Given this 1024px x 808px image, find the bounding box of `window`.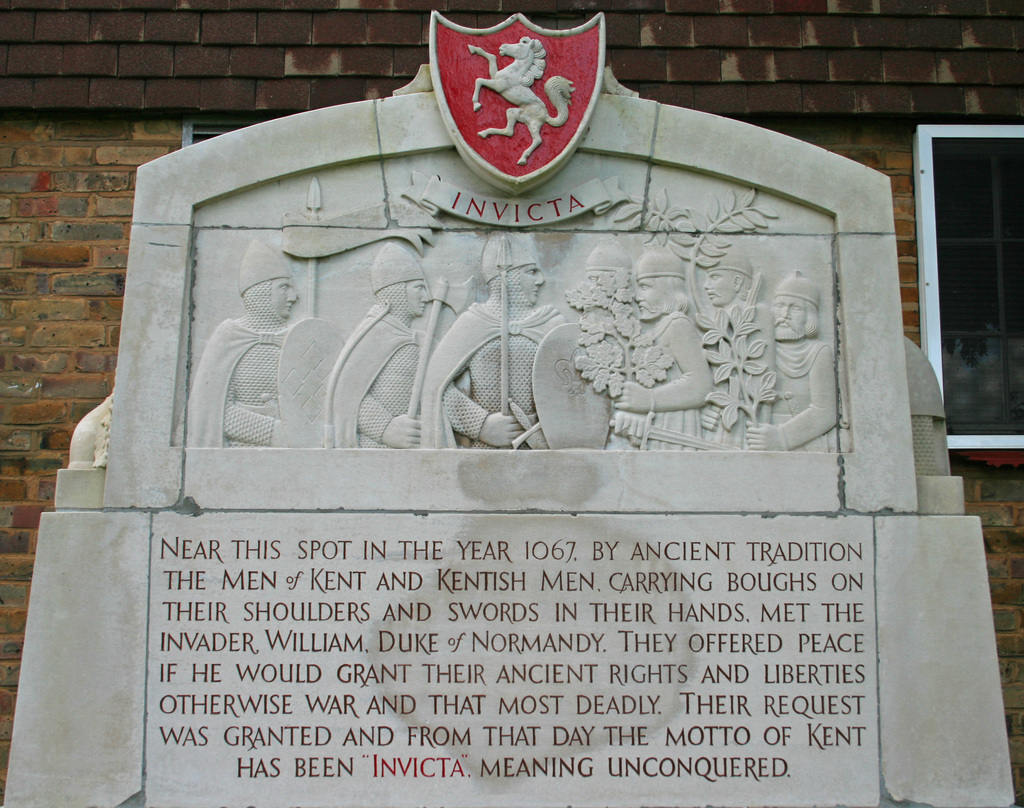
detection(920, 126, 1023, 455).
